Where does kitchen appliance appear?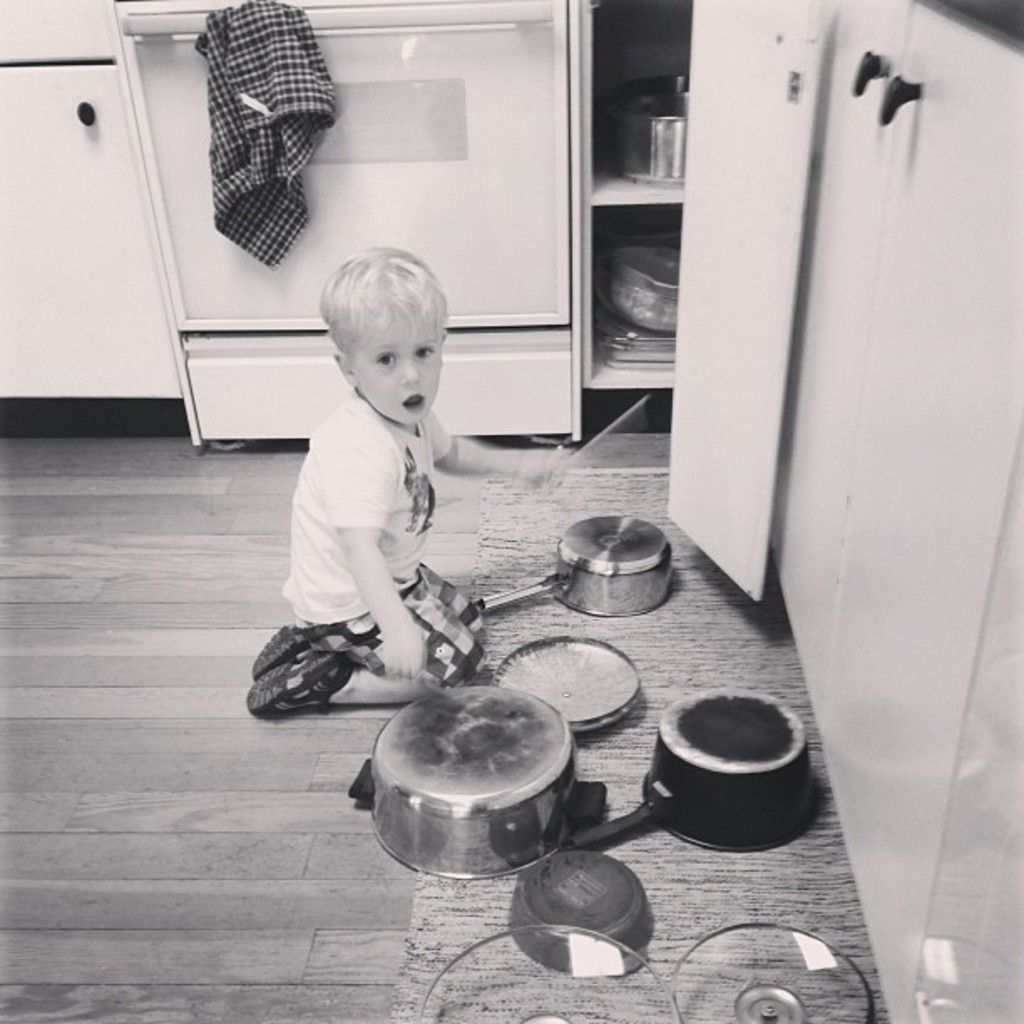
Appears at bbox=[479, 509, 648, 617].
